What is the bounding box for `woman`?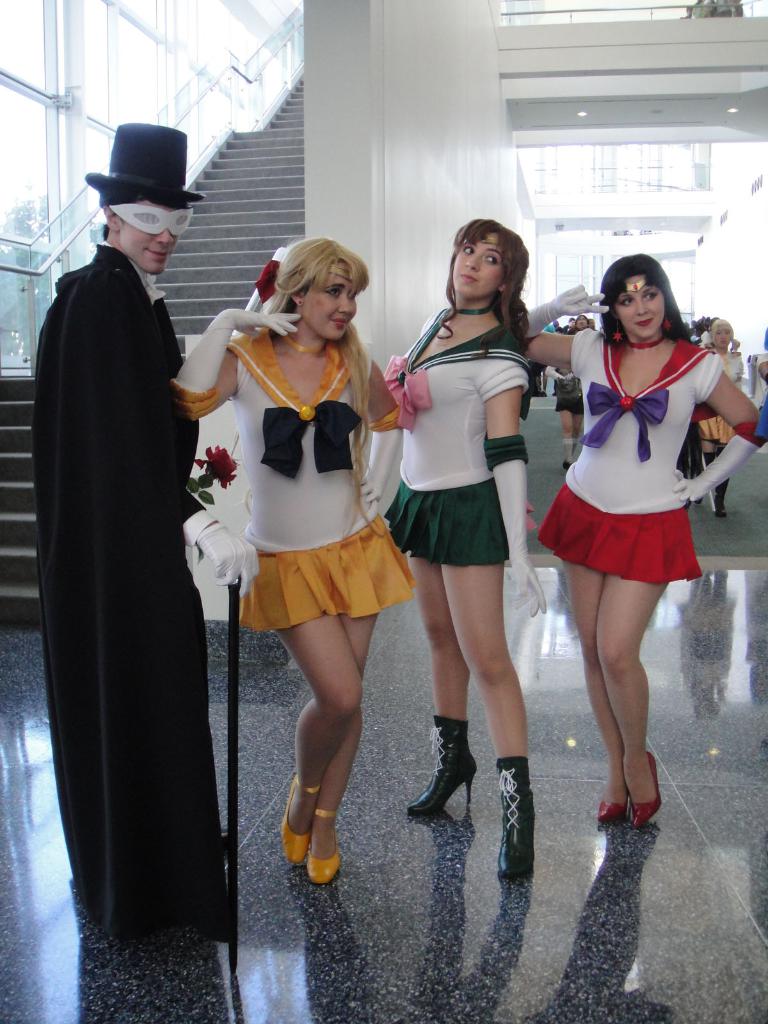
BBox(691, 316, 744, 518).
